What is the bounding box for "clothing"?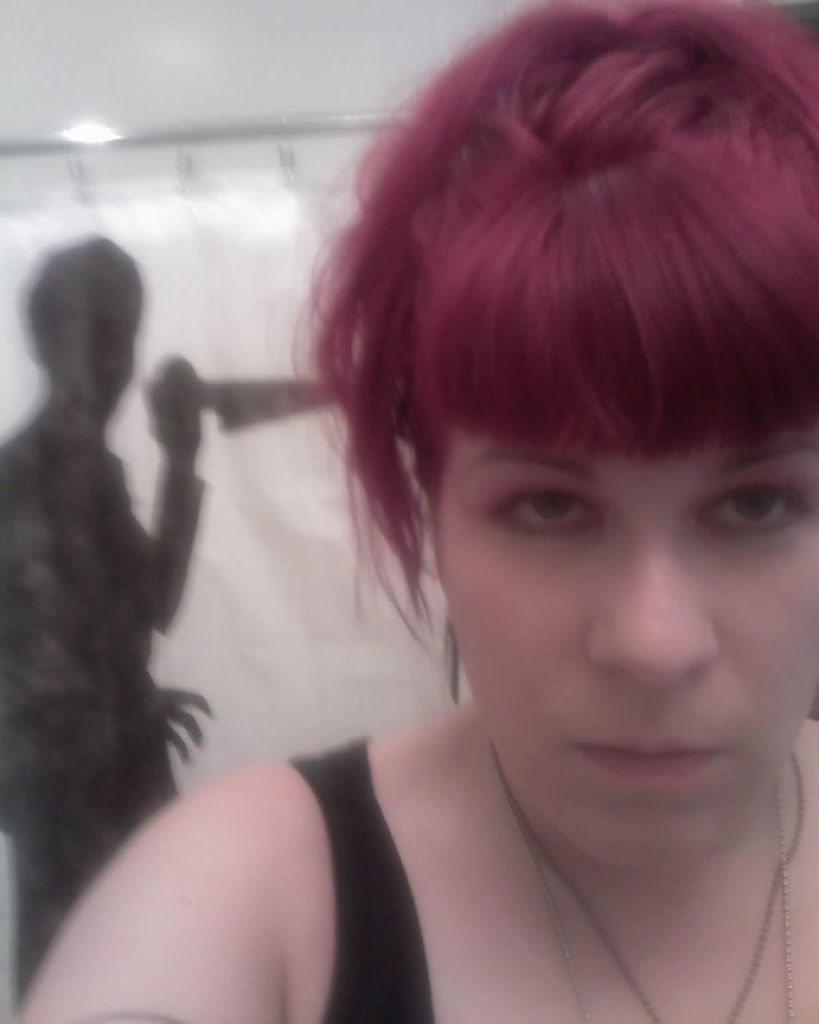
{"left": 0, "top": 396, "right": 202, "bottom": 1019}.
